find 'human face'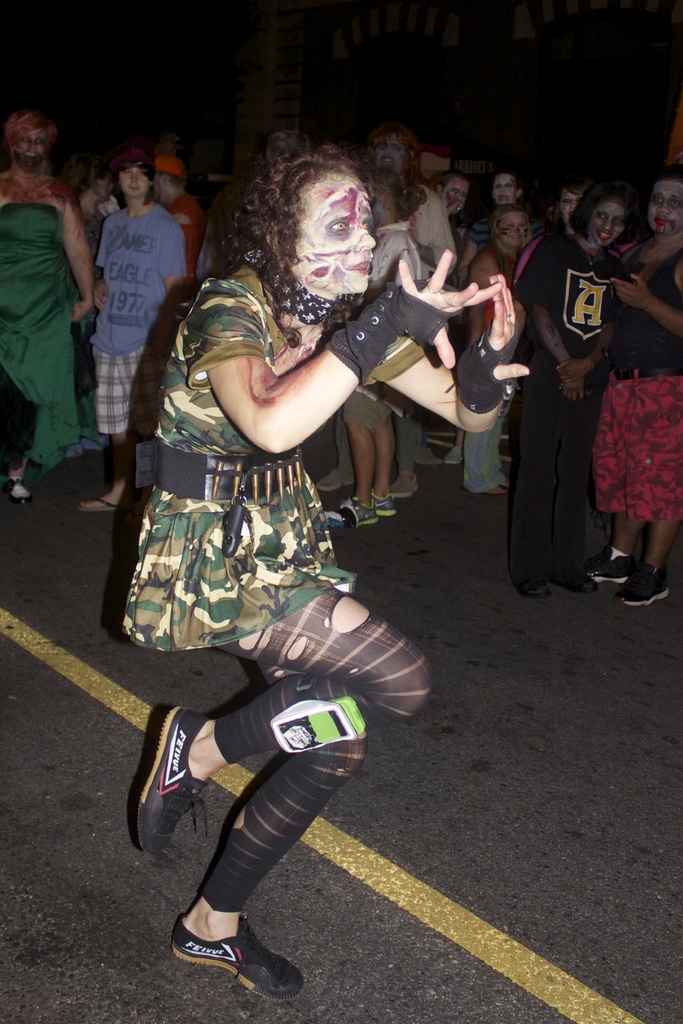
box=[286, 170, 377, 292]
